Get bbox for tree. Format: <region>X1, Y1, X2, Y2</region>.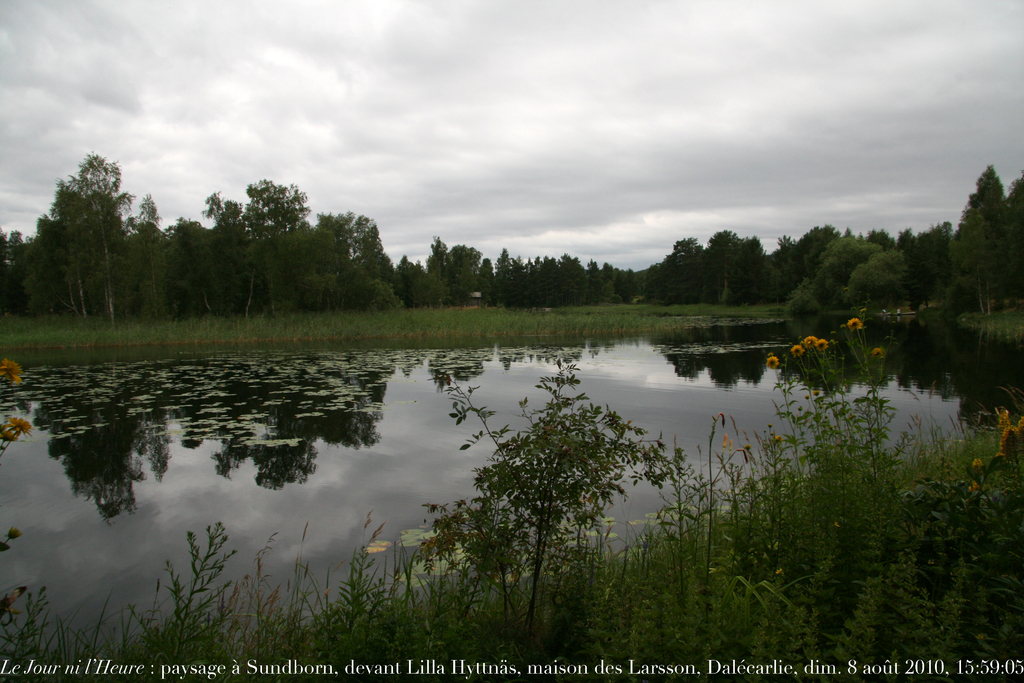
<region>707, 229, 742, 305</region>.
